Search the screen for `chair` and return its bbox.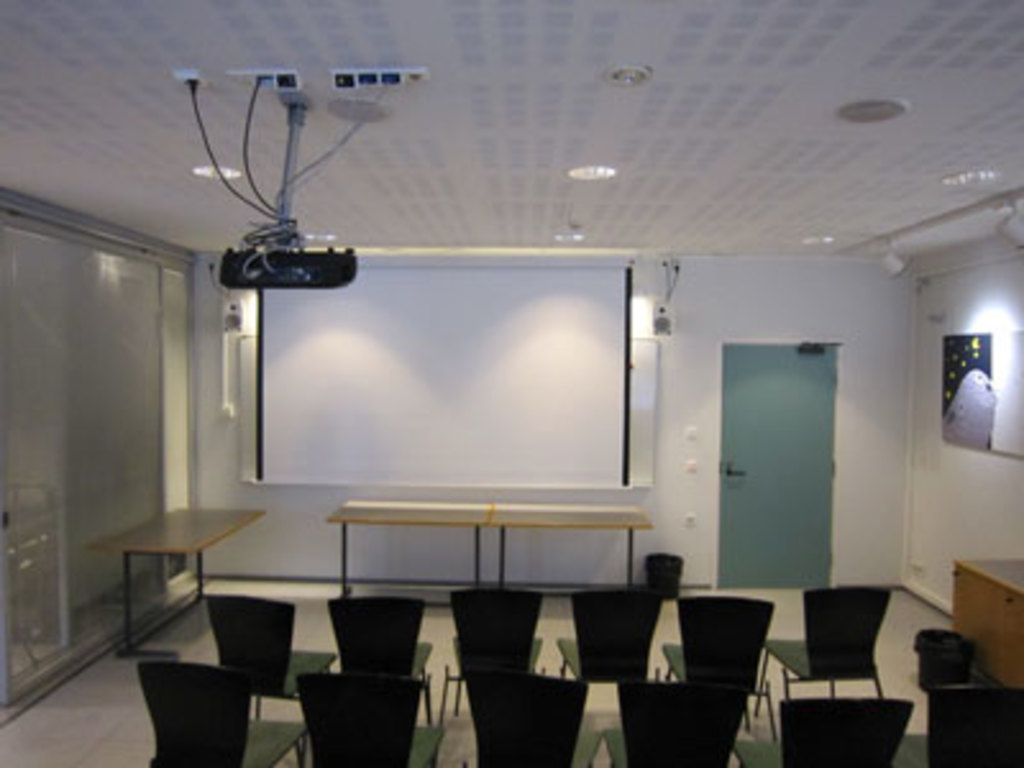
Found: rect(456, 666, 612, 765).
